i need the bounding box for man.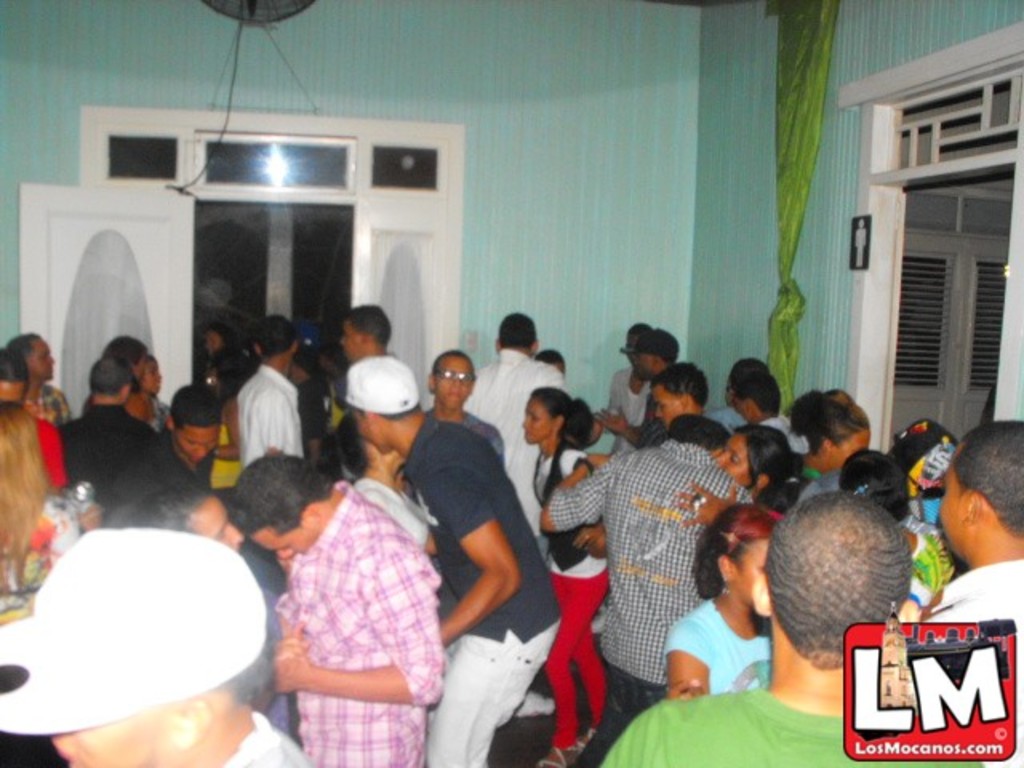
Here it is: pyautogui.locateOnScreen(539, 414, 749, 766).
